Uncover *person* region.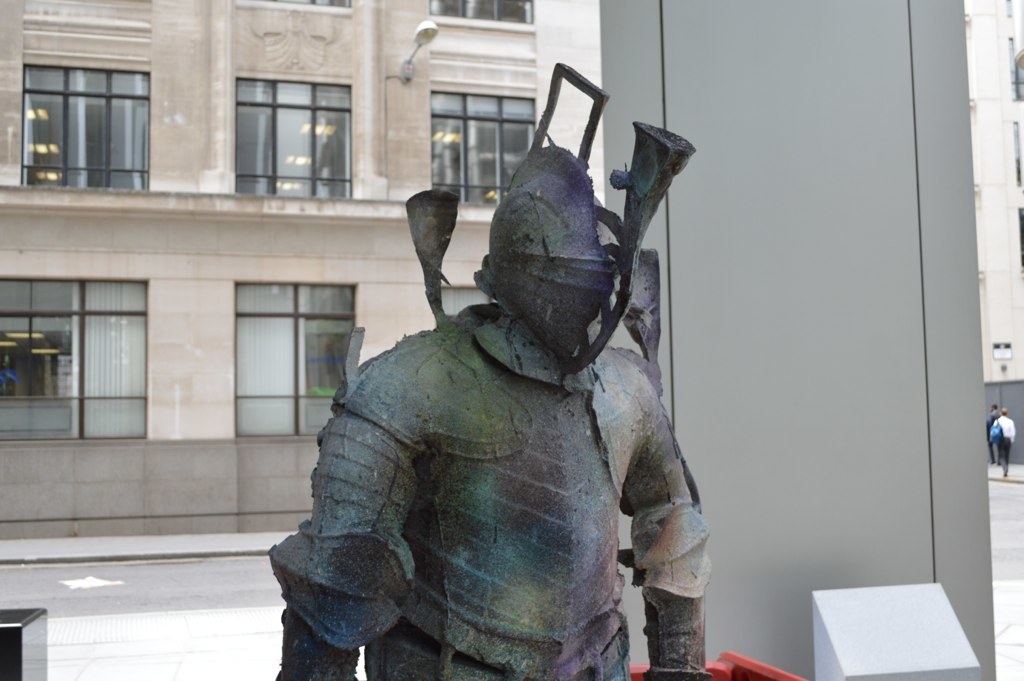
Uncovered: rect(321, 94, 726, 680).
